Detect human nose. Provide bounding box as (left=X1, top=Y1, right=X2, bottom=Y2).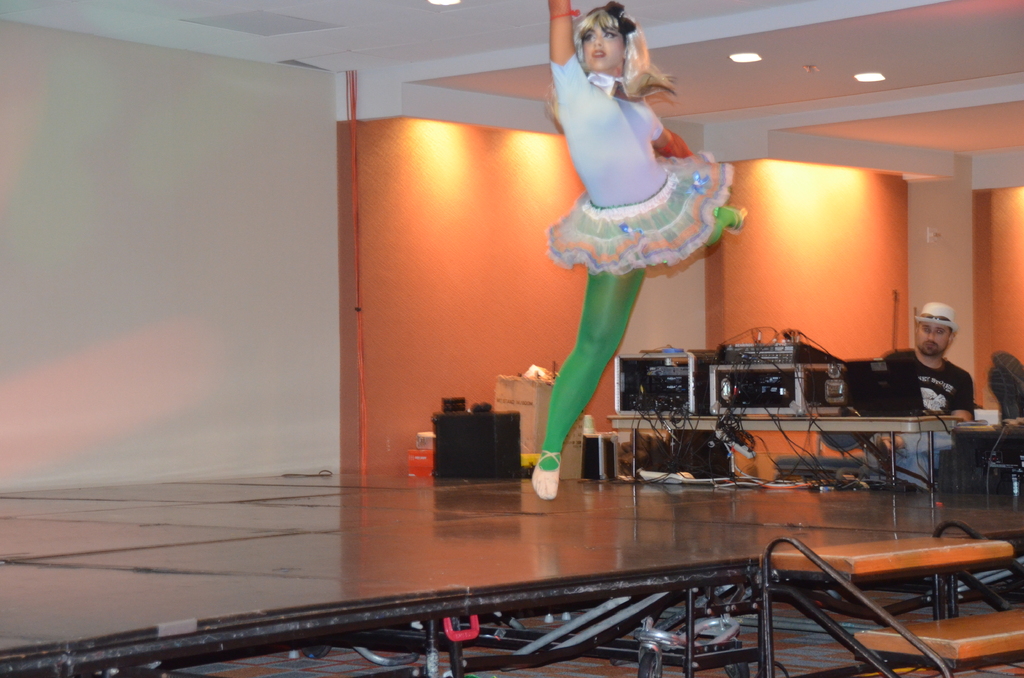
(left=590, top=31, right=601, bottom=46).
